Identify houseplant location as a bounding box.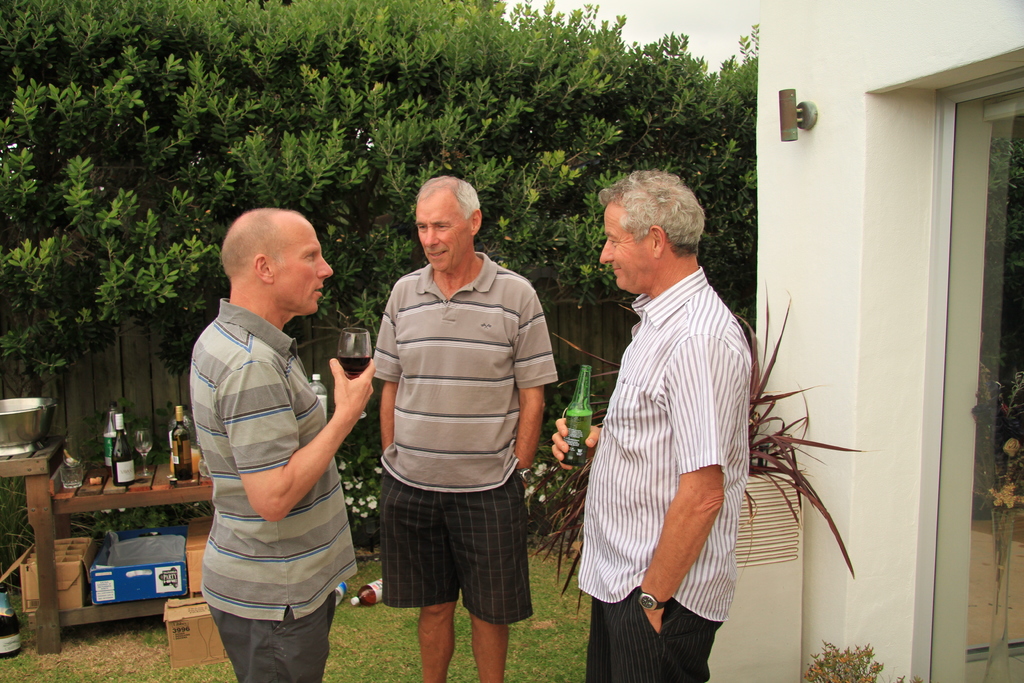
(left=800, top=633, right=914, bottom=682).
